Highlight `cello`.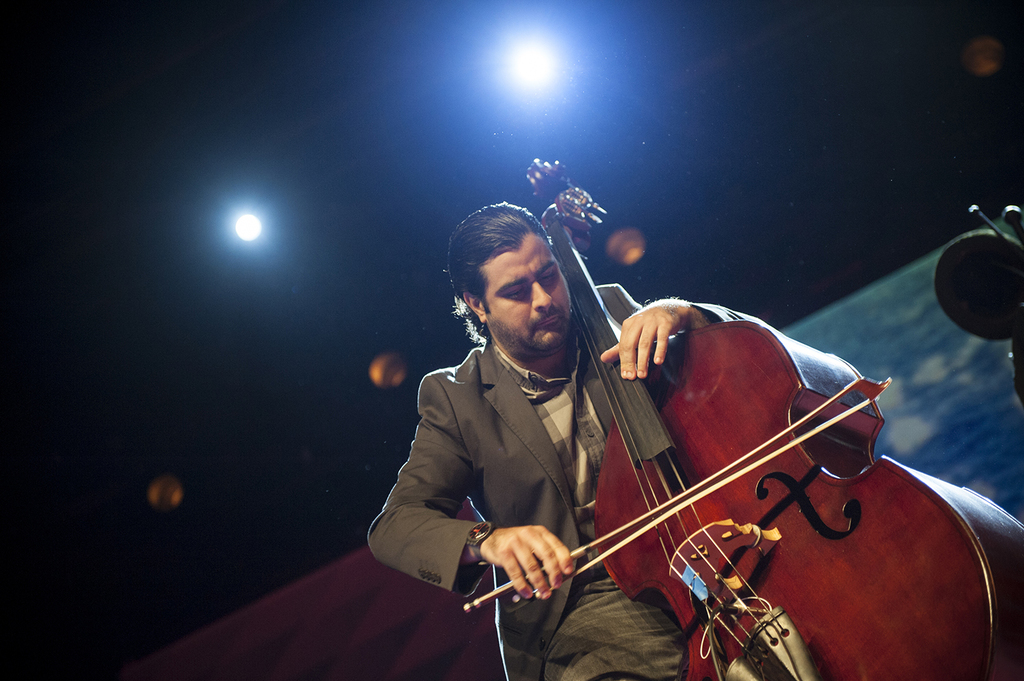
Highlighted region: [460,156,1023,680].
